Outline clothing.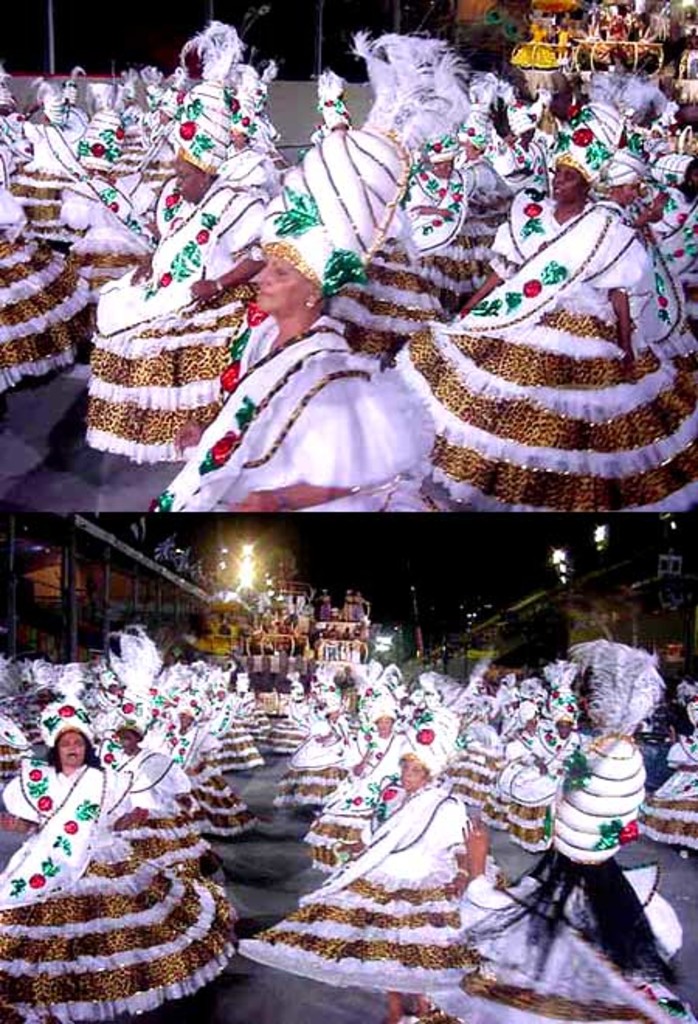
Outline: bbox=[136, 116, 175, 205].
